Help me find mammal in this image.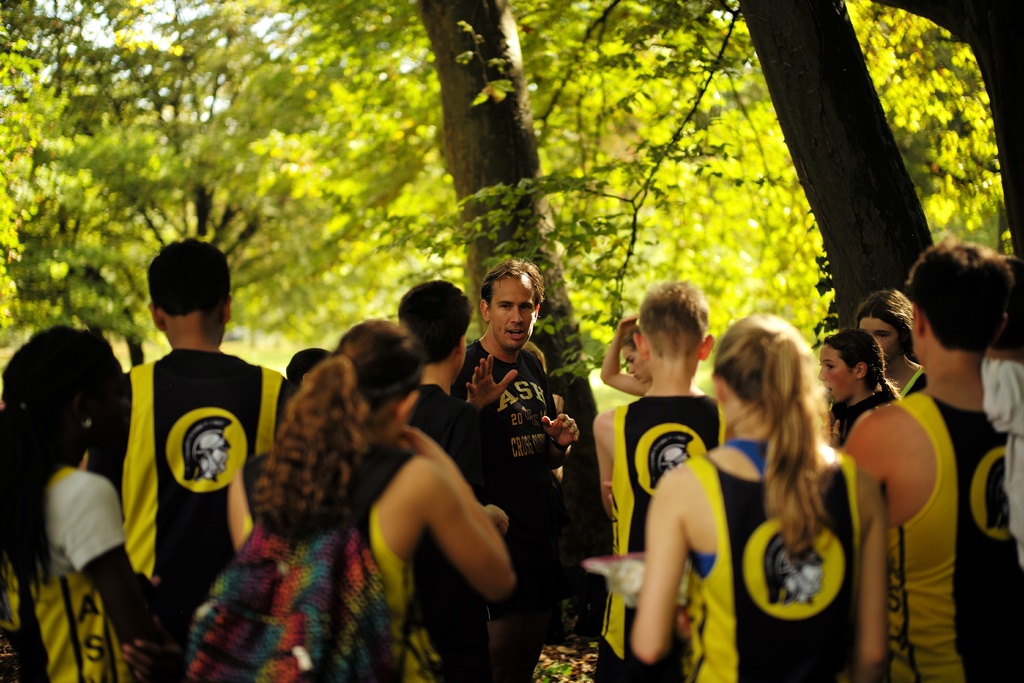
Found it: x1=841, y1=235, x2=1023, y2=682.
